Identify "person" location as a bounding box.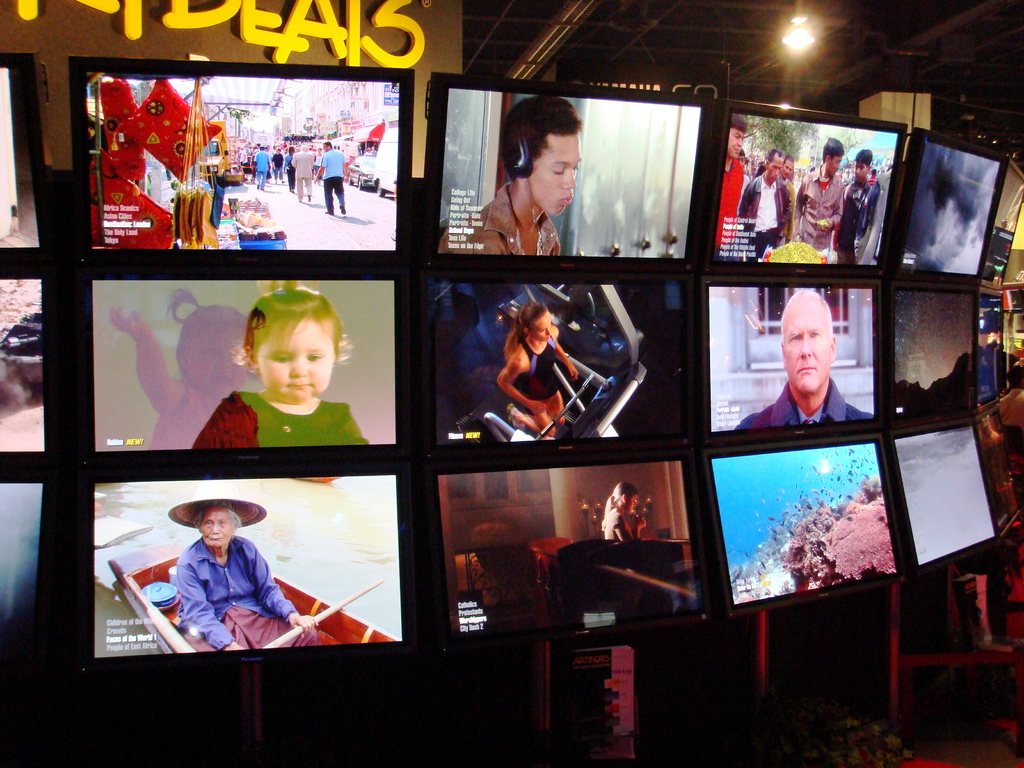
<box>596,482,651,548</box>.
